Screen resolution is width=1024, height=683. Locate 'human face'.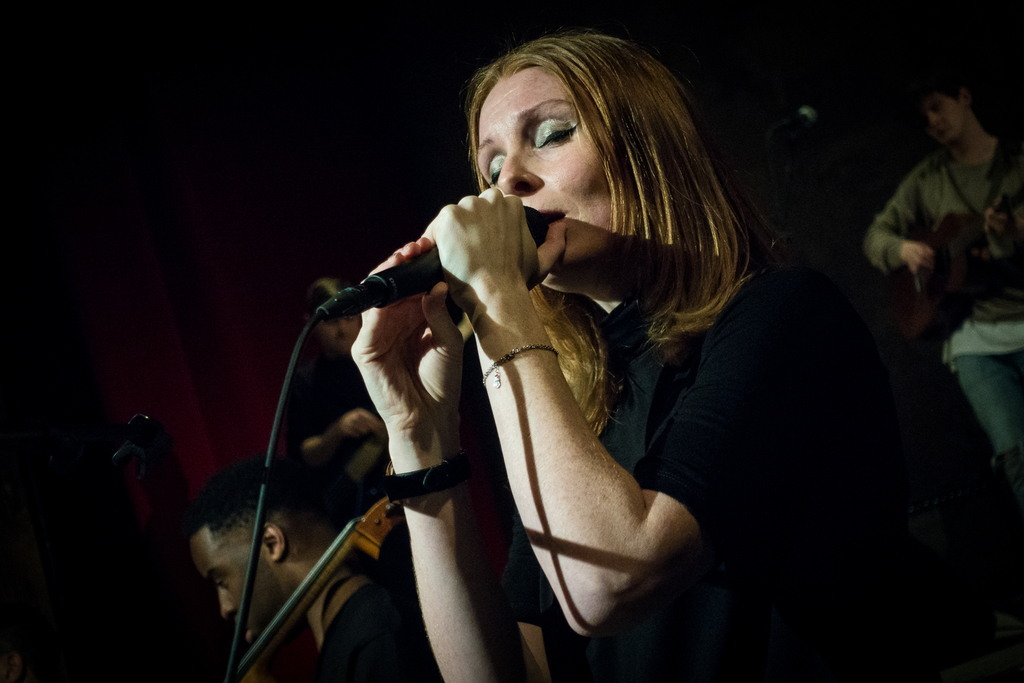
905,86,963,145.
